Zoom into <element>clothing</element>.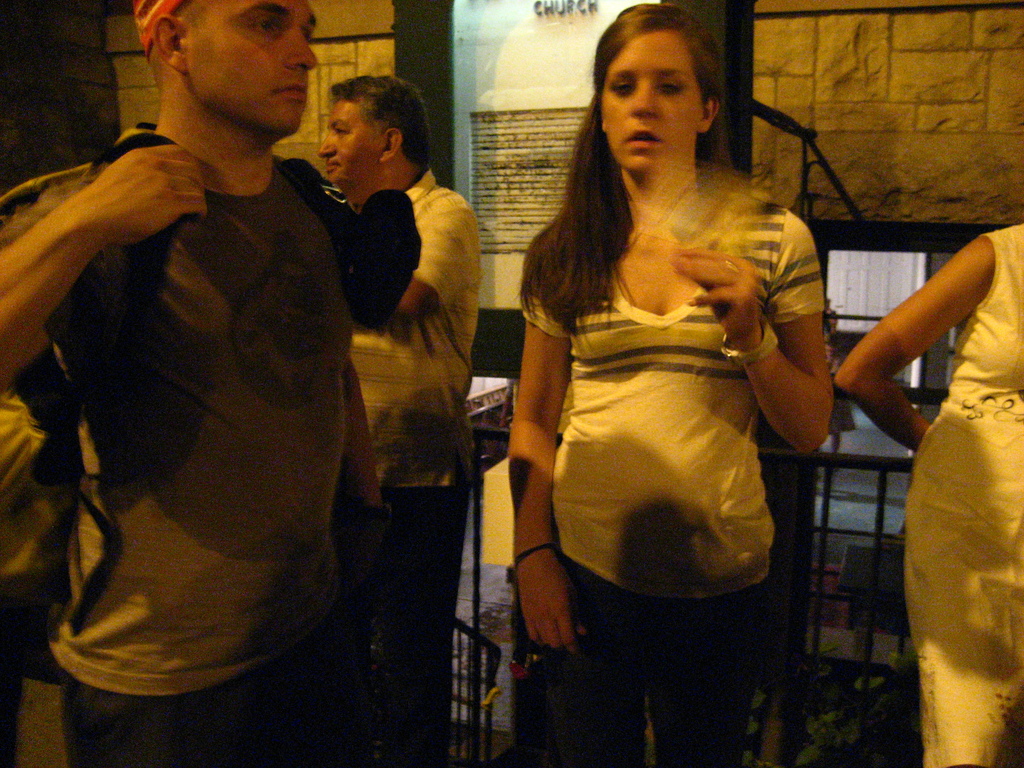
Zoom target: [x1=19, y1=53, x2=384, y2=746].
